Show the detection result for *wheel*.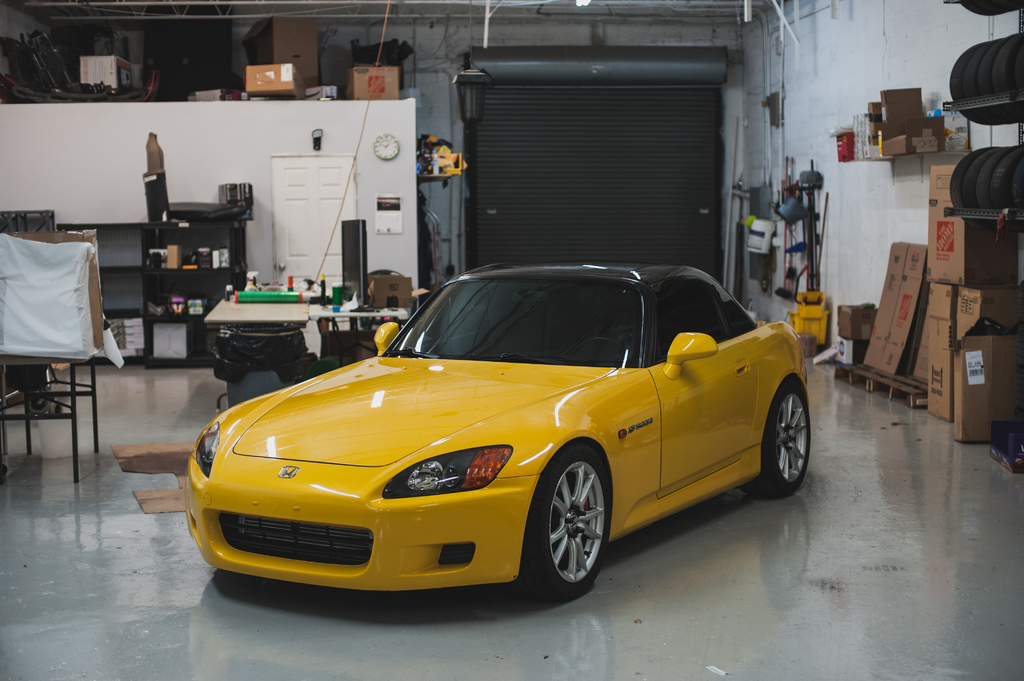
{"left": 50, "top": 398, "right": 60, "bottom": 414}.
